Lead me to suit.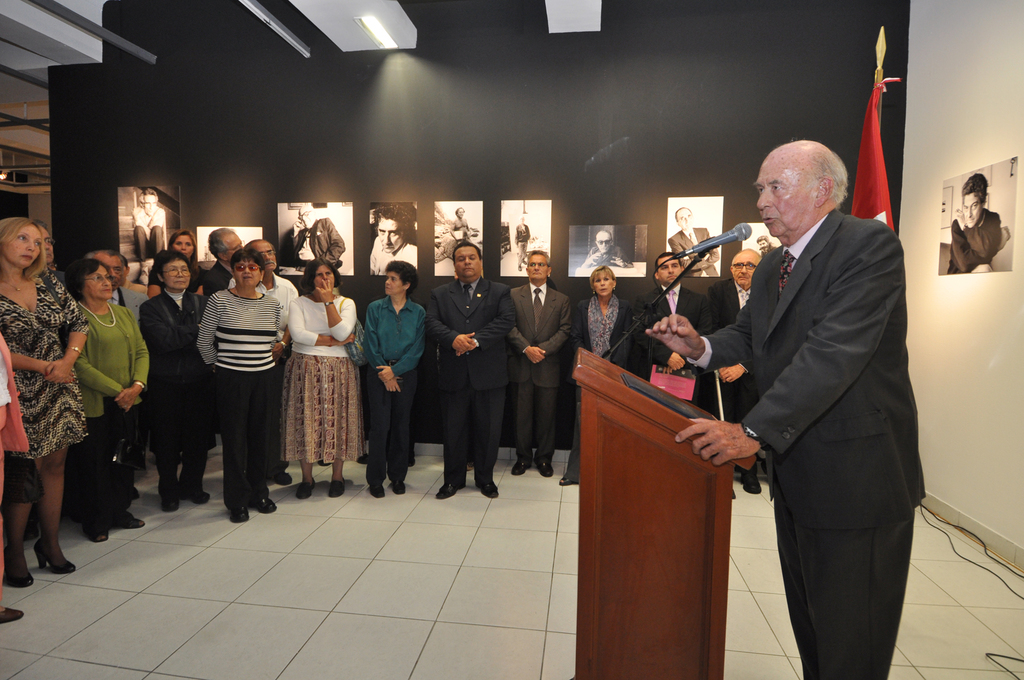
Lead to bbox=(138, 293, 208, 480).
